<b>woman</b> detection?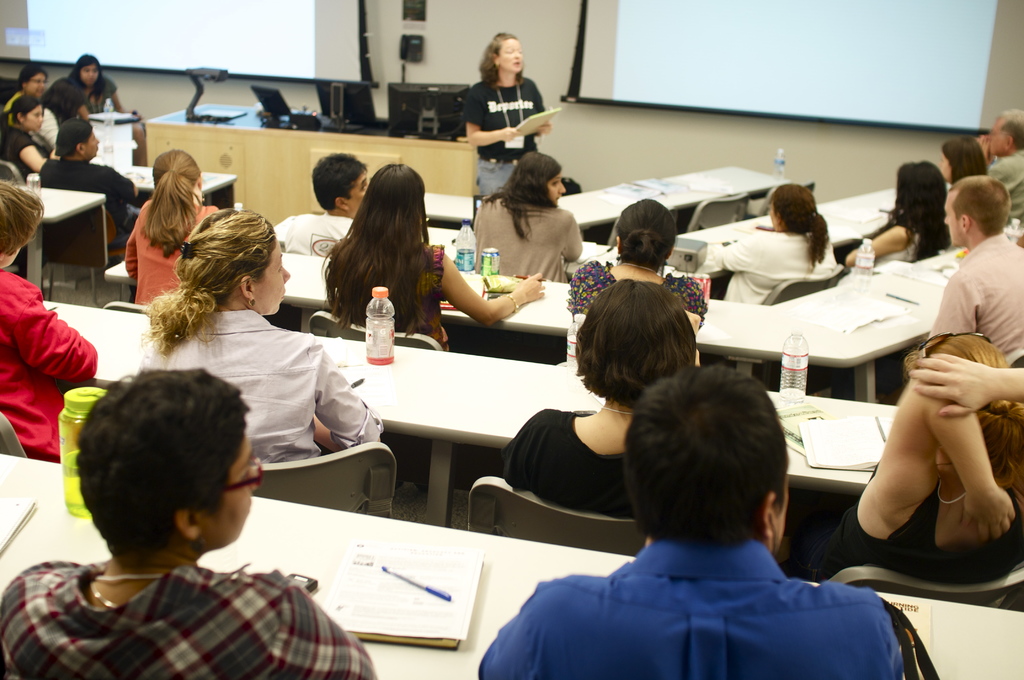
321 162 547 352
